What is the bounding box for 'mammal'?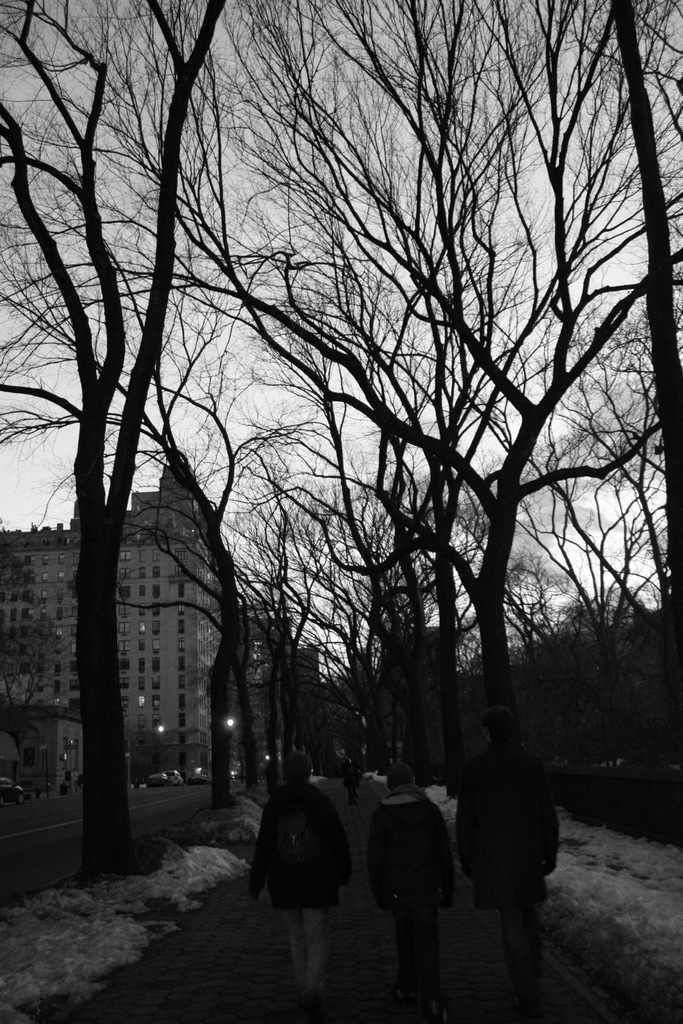
locate(255, 774, 356, 984).
